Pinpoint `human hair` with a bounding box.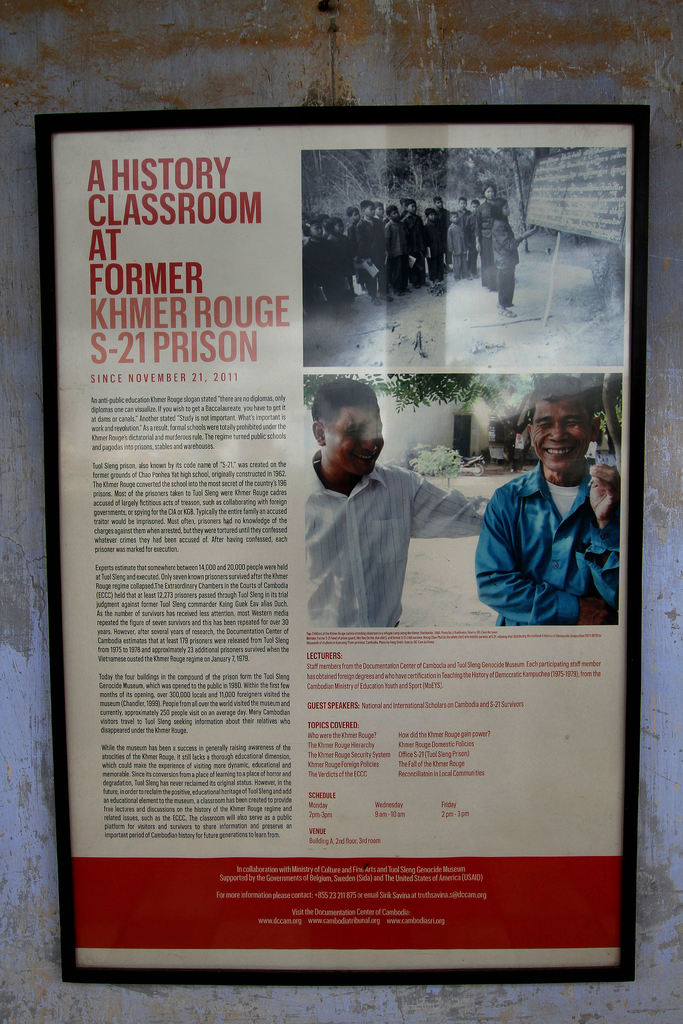
x1=531 y1=383 x2=609 y2=457.
